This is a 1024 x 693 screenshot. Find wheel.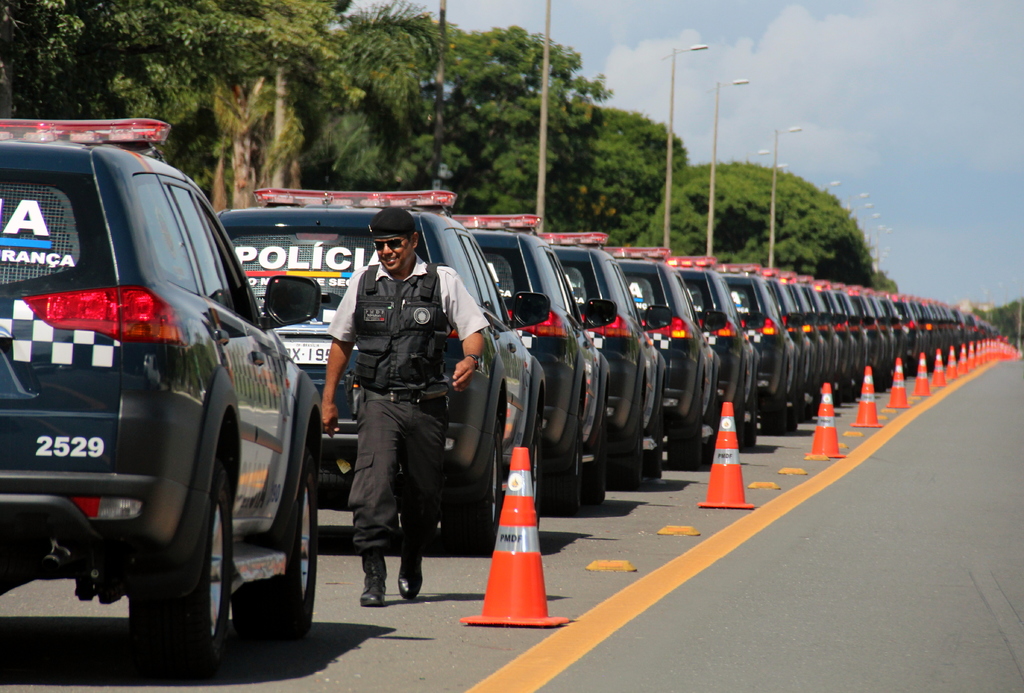
Bounding box: 814 382 824 415.
